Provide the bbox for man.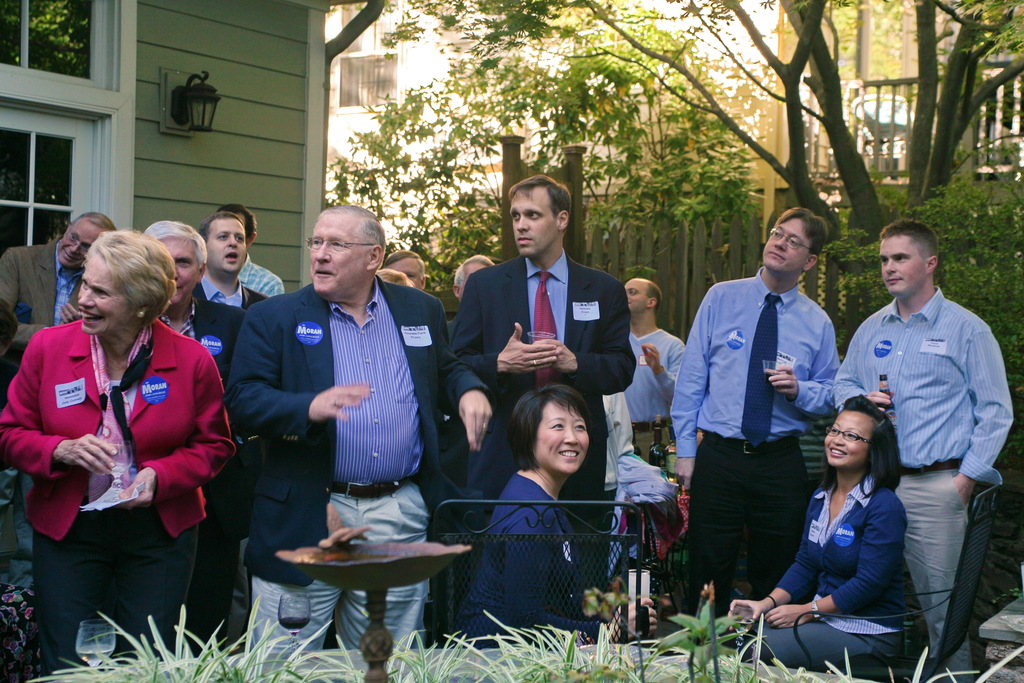
box=[449, 250, 496, 325].
